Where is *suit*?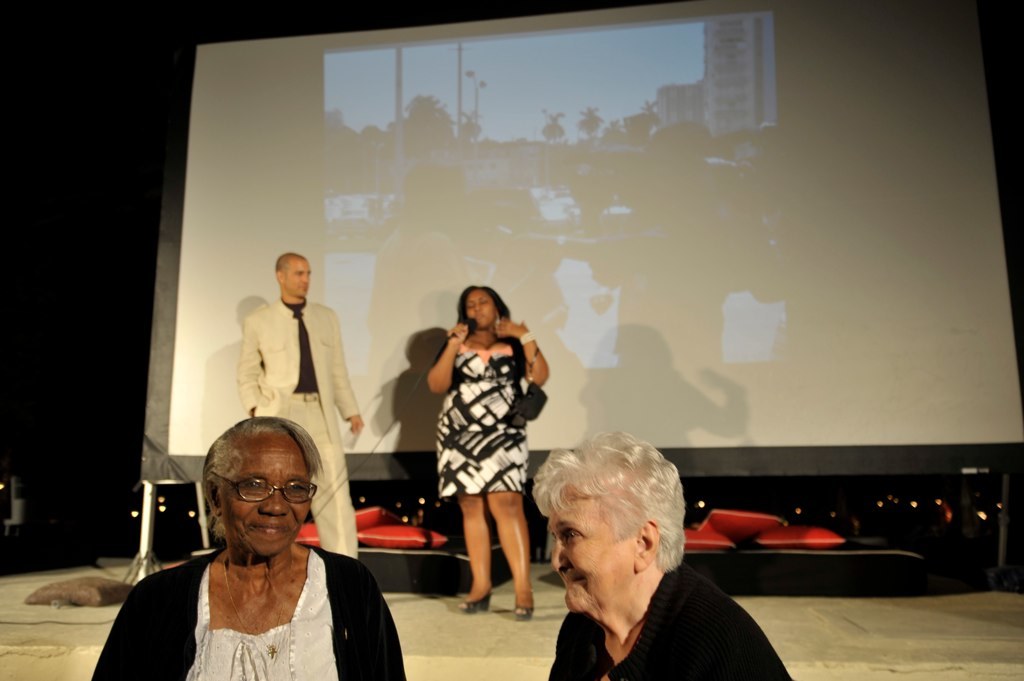
x1=86, y1=548, x2=411, y2=680.
